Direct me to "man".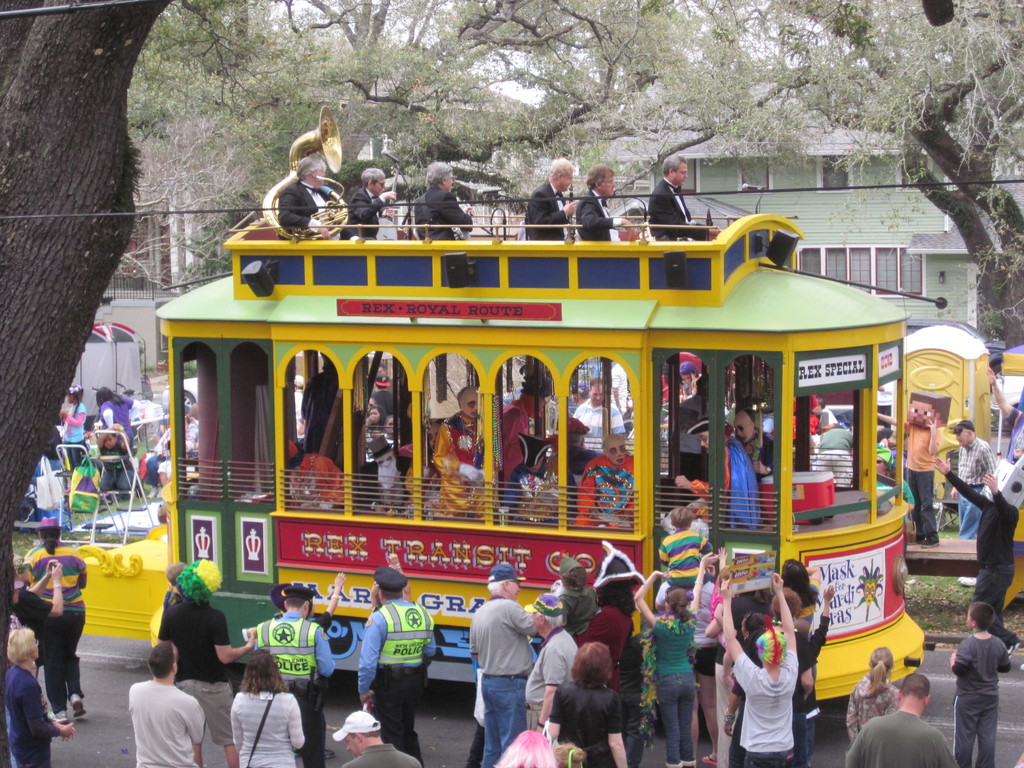
Direction: x1=874, y1=388, x2=950, y2=546.
